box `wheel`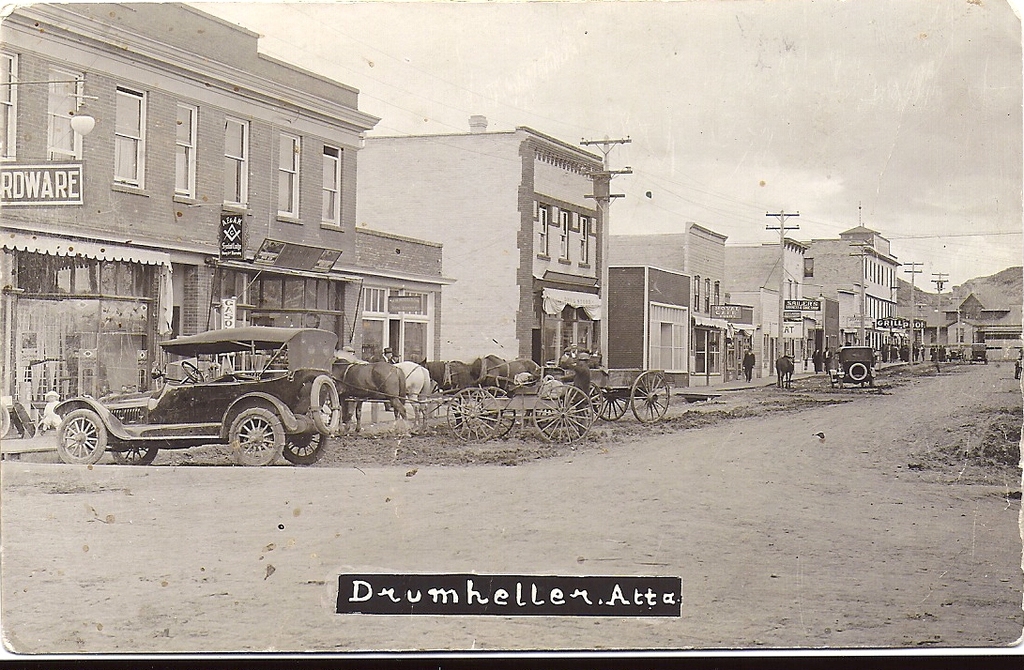
[466,384,517,440]
